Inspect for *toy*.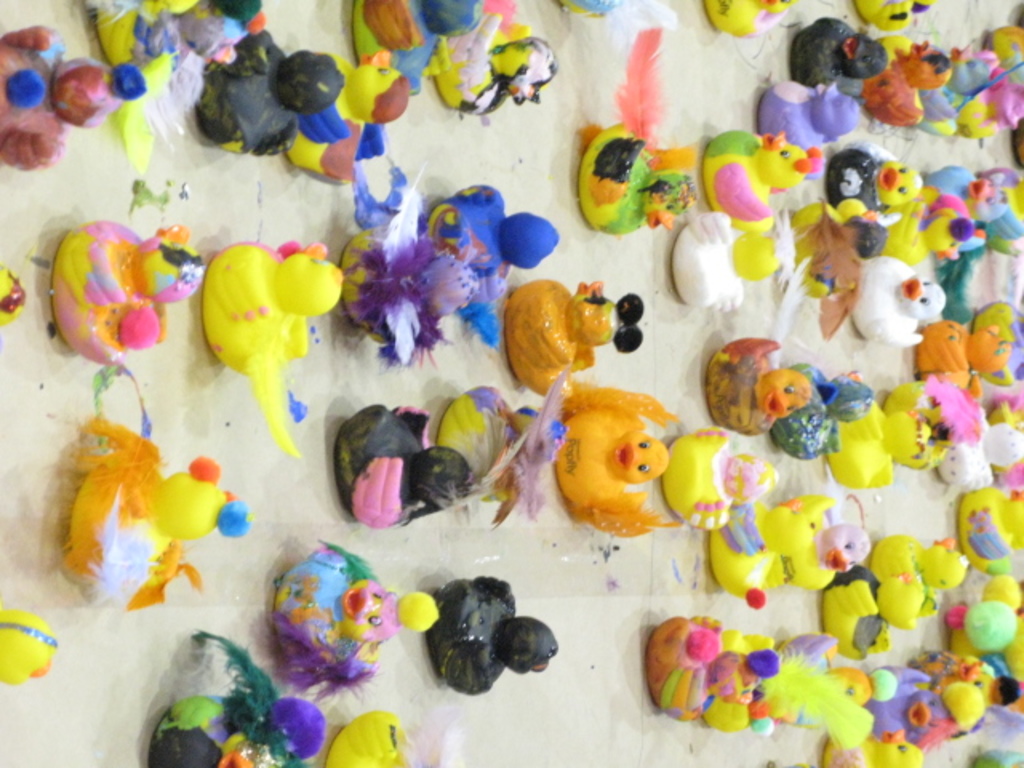
Inspection: (702,130,821,234).
